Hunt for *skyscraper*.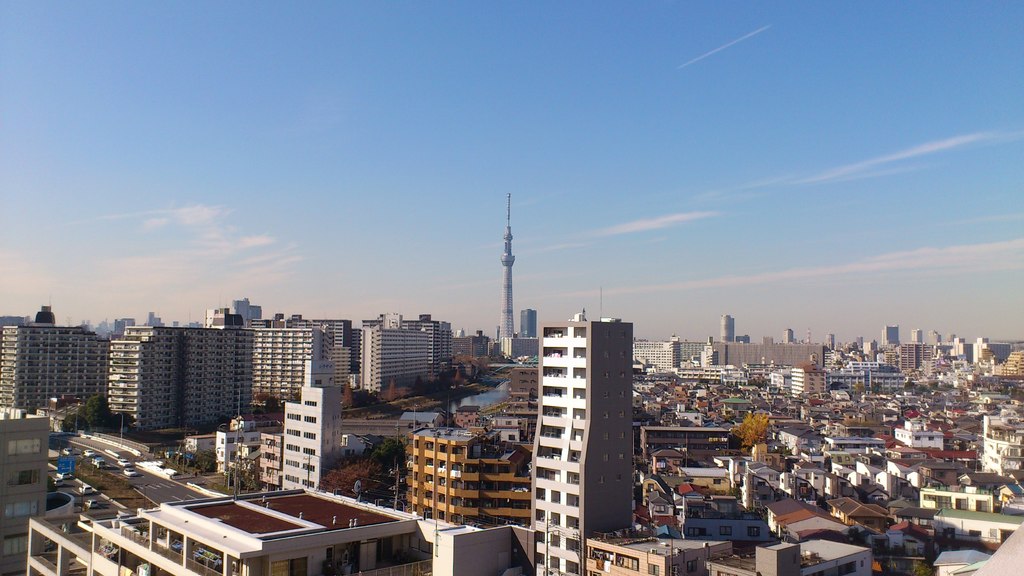
Hunted down at 525 307 634 575.
